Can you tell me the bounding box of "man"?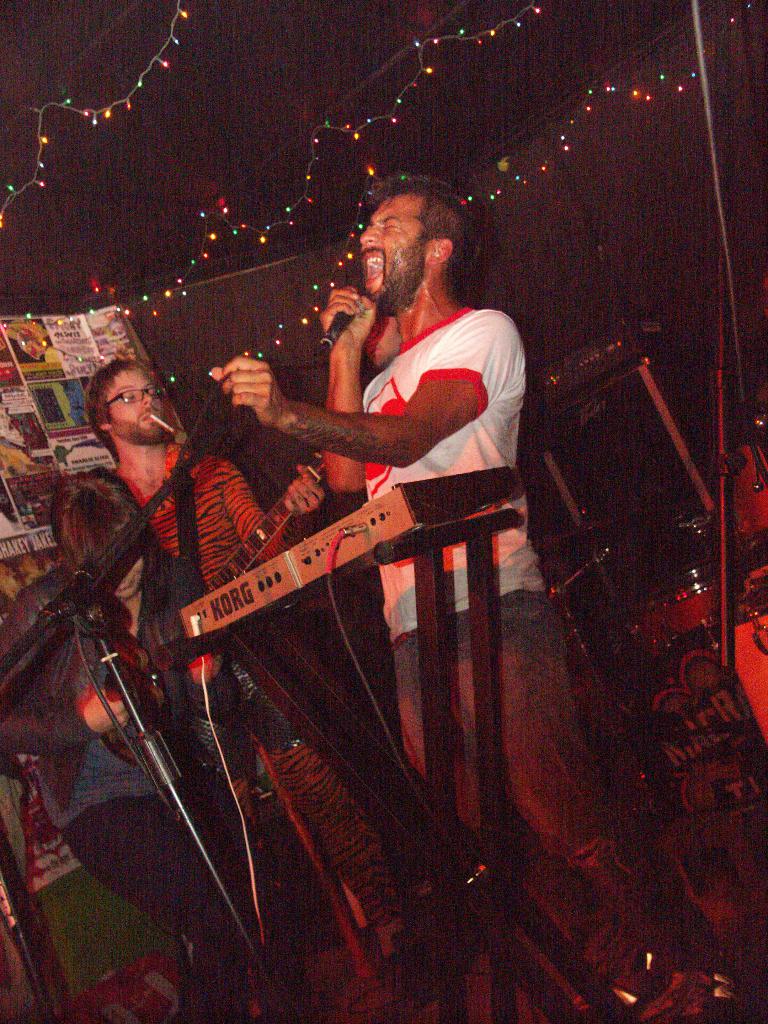
region(209, 179, 714, 1020).
